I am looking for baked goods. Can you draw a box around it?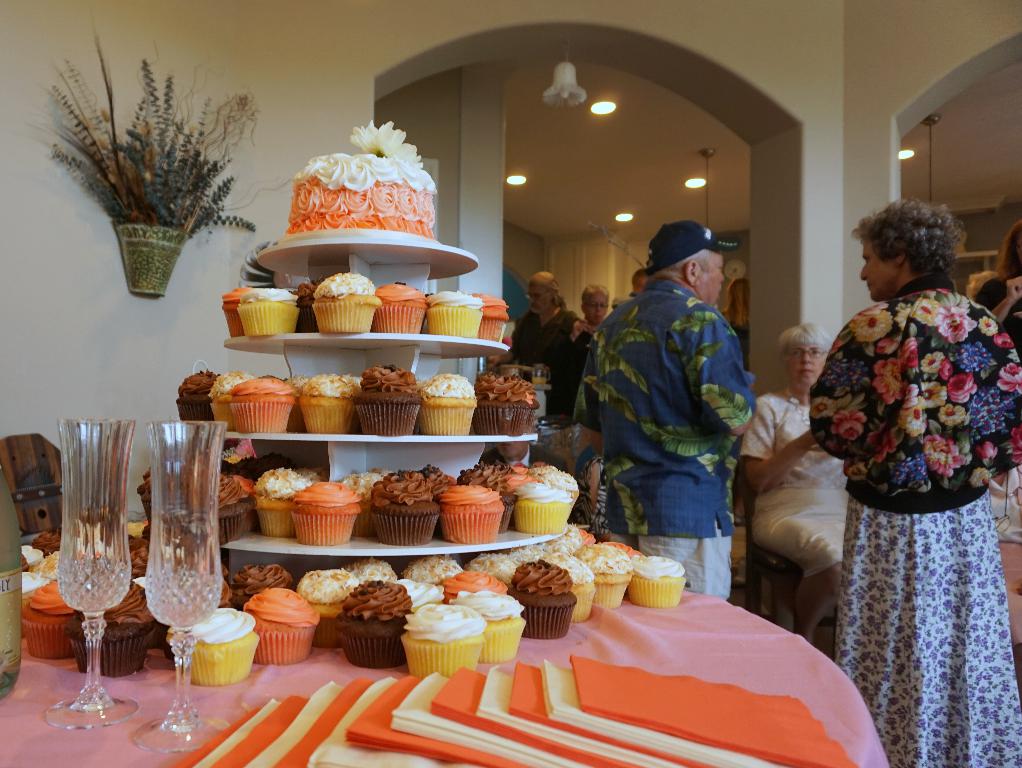
Sure, the bounding box is <bbox>131, 451, 581, 551</bbox>.
